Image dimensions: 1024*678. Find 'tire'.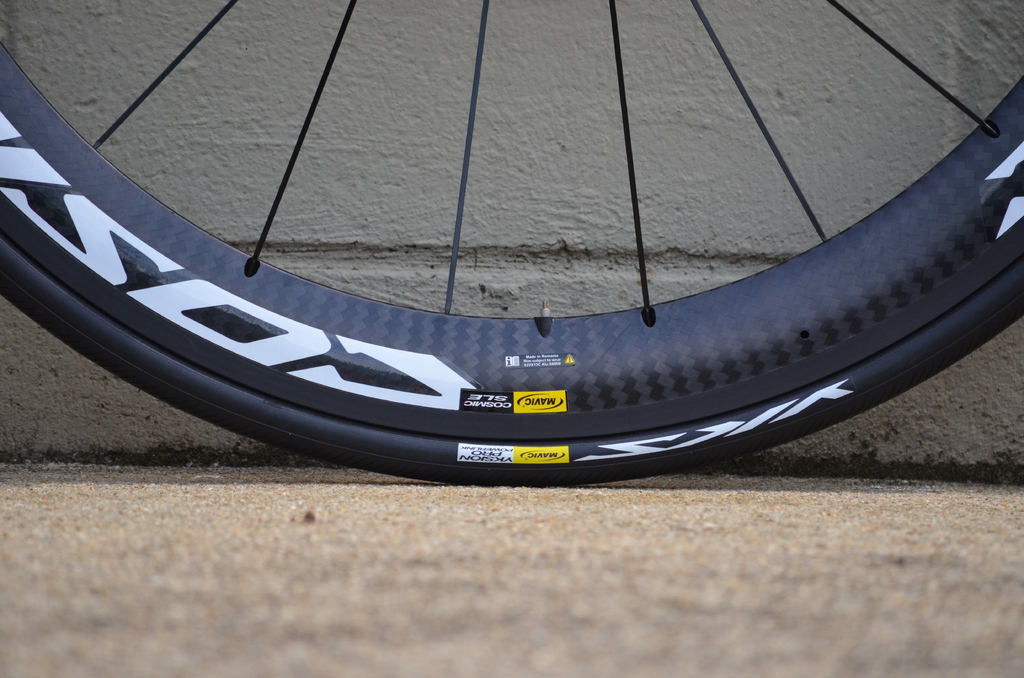
[x1=0, y1=0, x2=1023, y2=490].
